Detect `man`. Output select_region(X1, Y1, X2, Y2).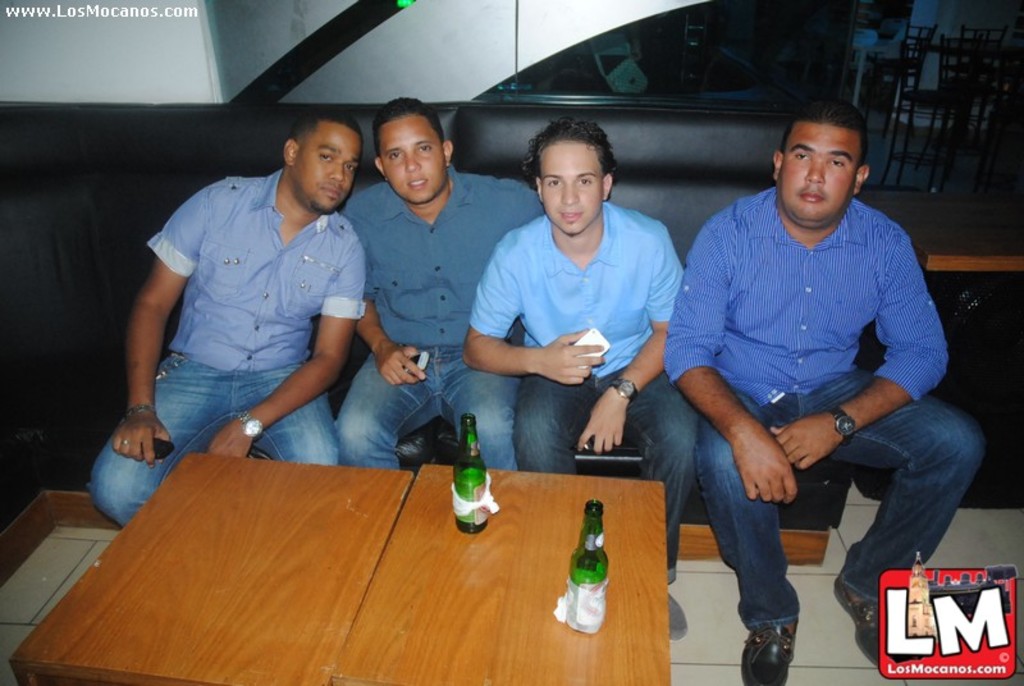
select_region(662, 99, 984, 685).
